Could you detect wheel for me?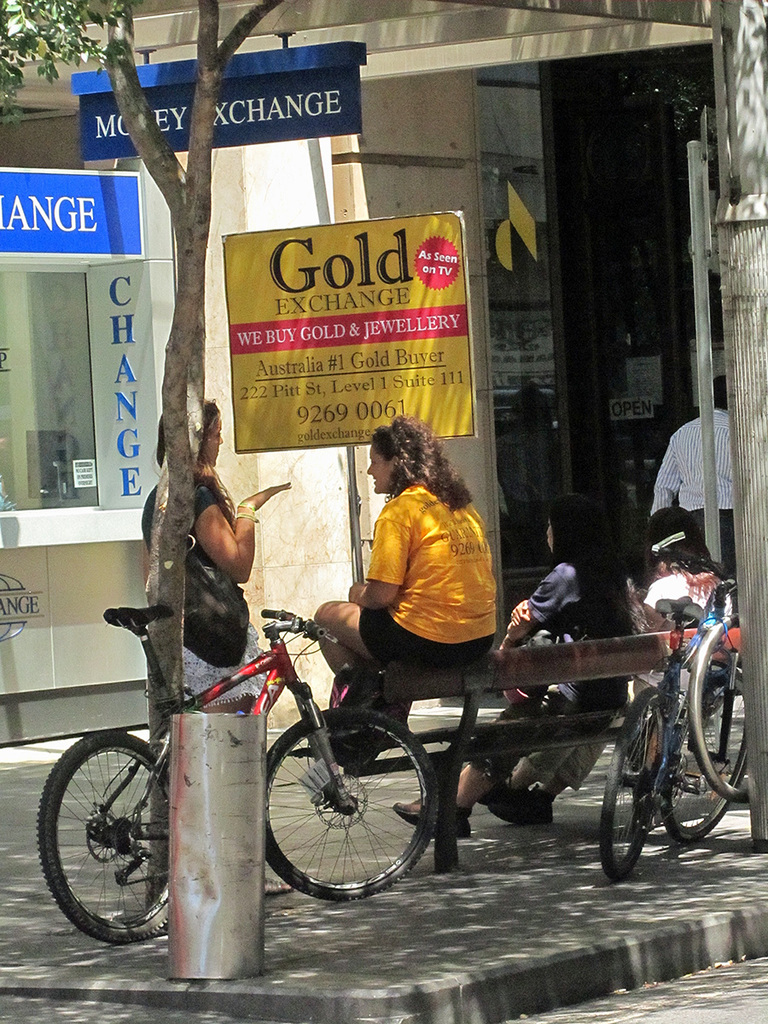
Detection result: bbox=[687, 600, 751, 806].
